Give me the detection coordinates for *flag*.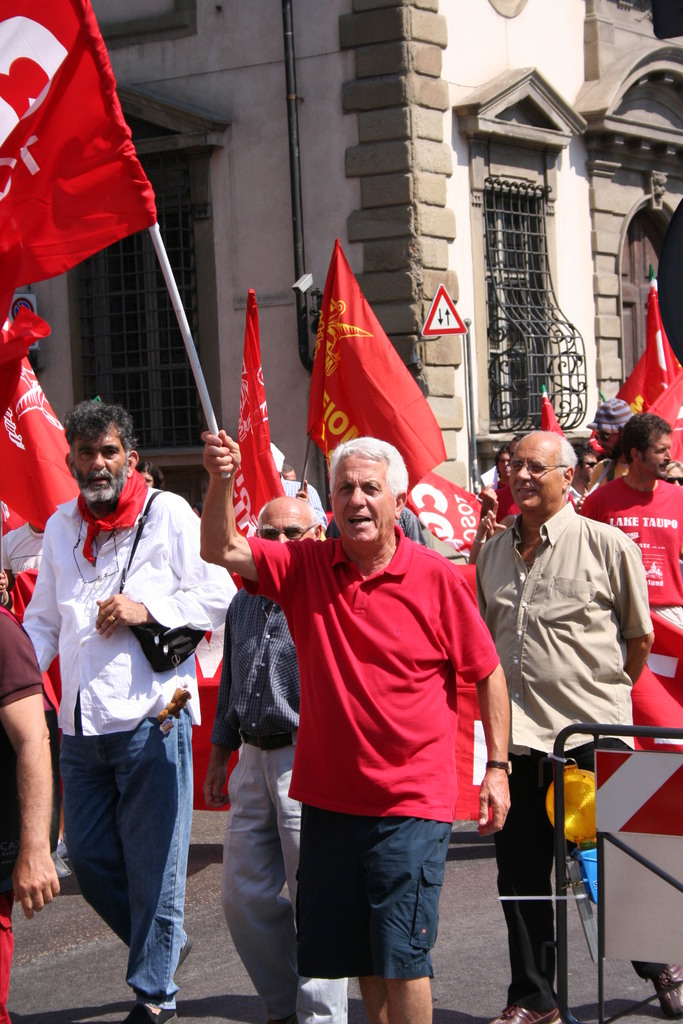
403,468,520,570.
